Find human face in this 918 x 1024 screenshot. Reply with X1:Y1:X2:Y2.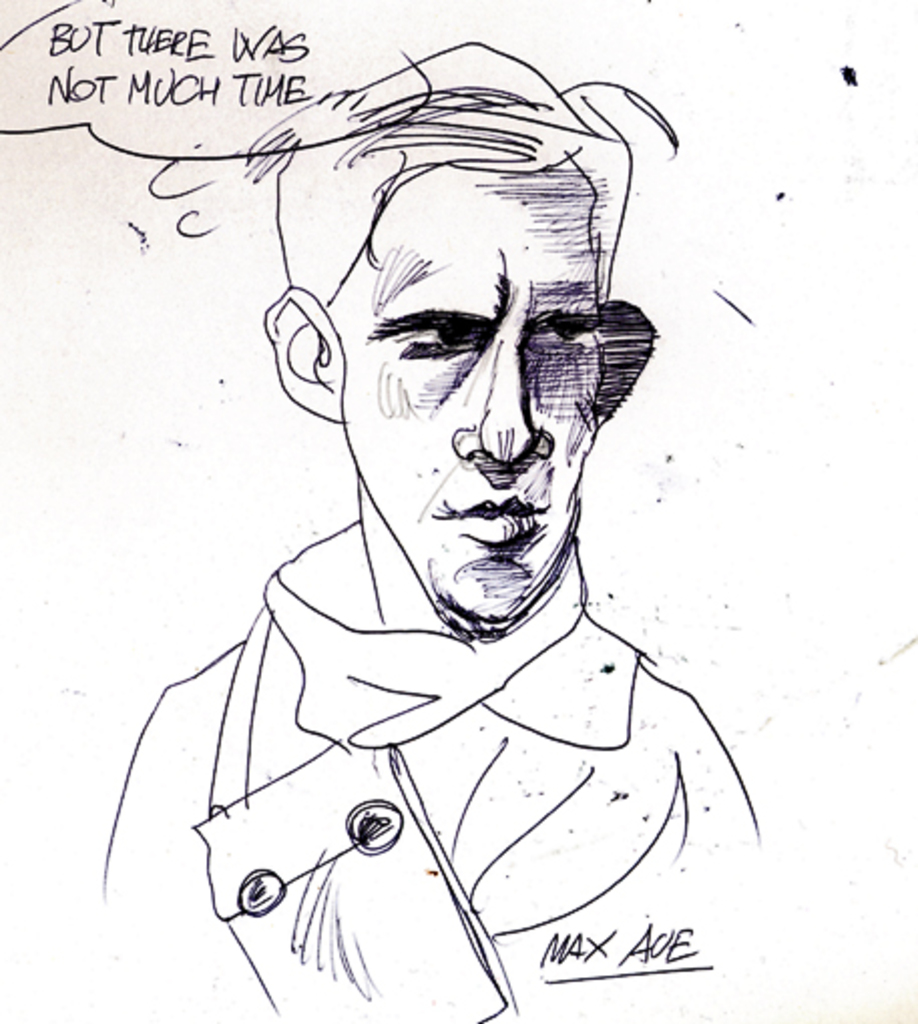
329:159:603:618.
